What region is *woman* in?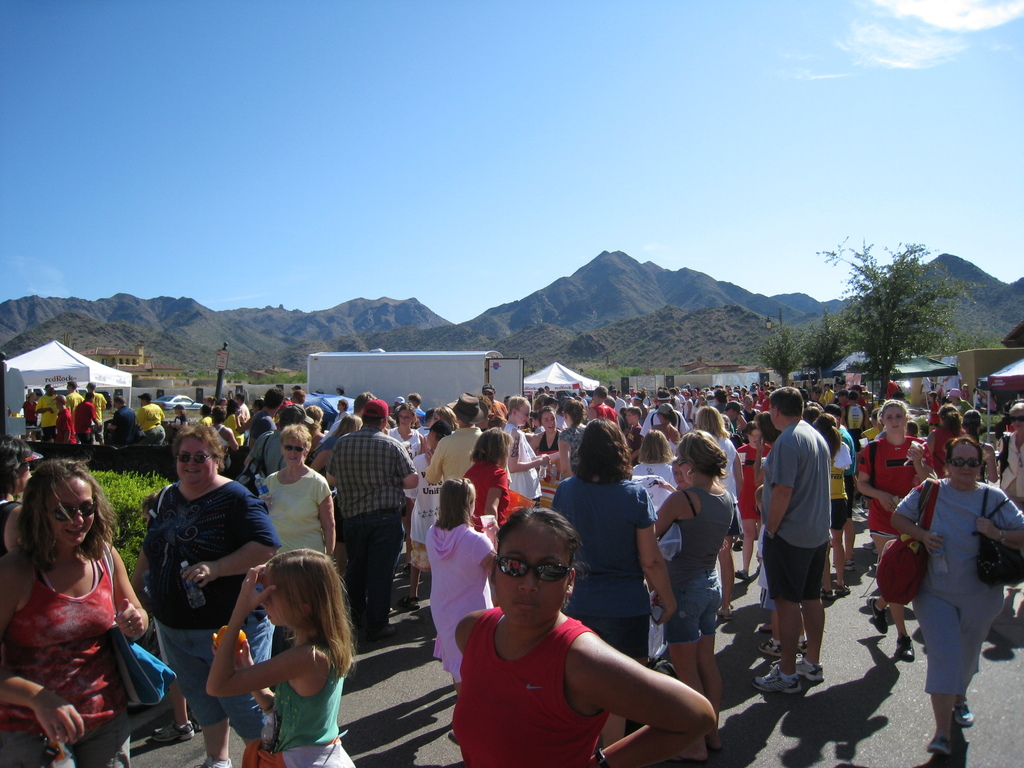
<region>210, 408, 241, 470</region>.
